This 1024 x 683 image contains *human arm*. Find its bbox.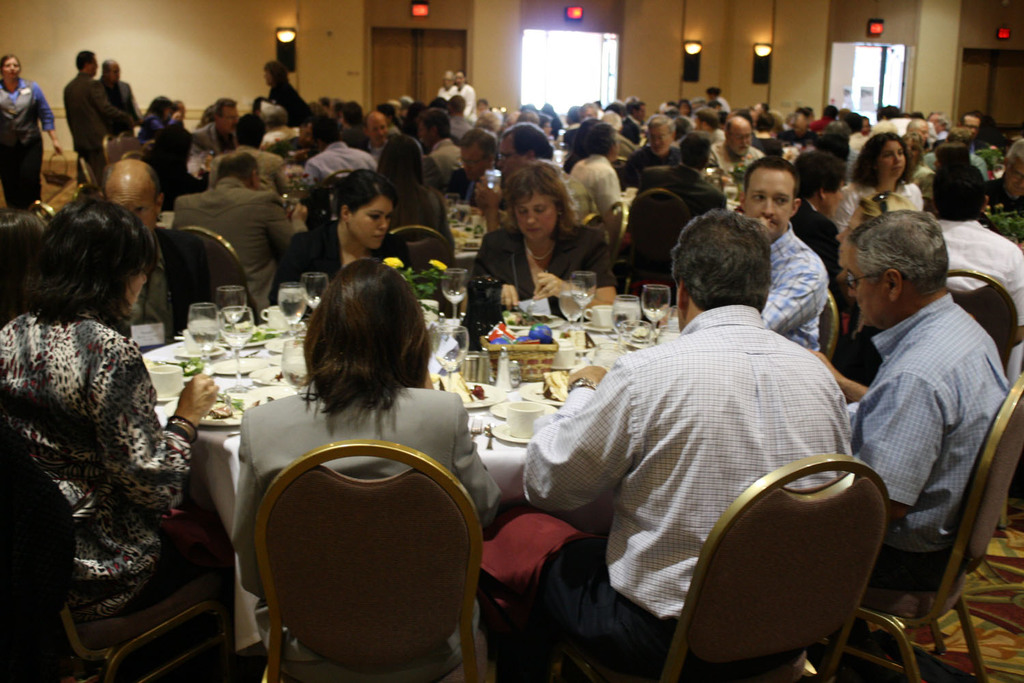
bbox=(92, 78, 130, 136).
